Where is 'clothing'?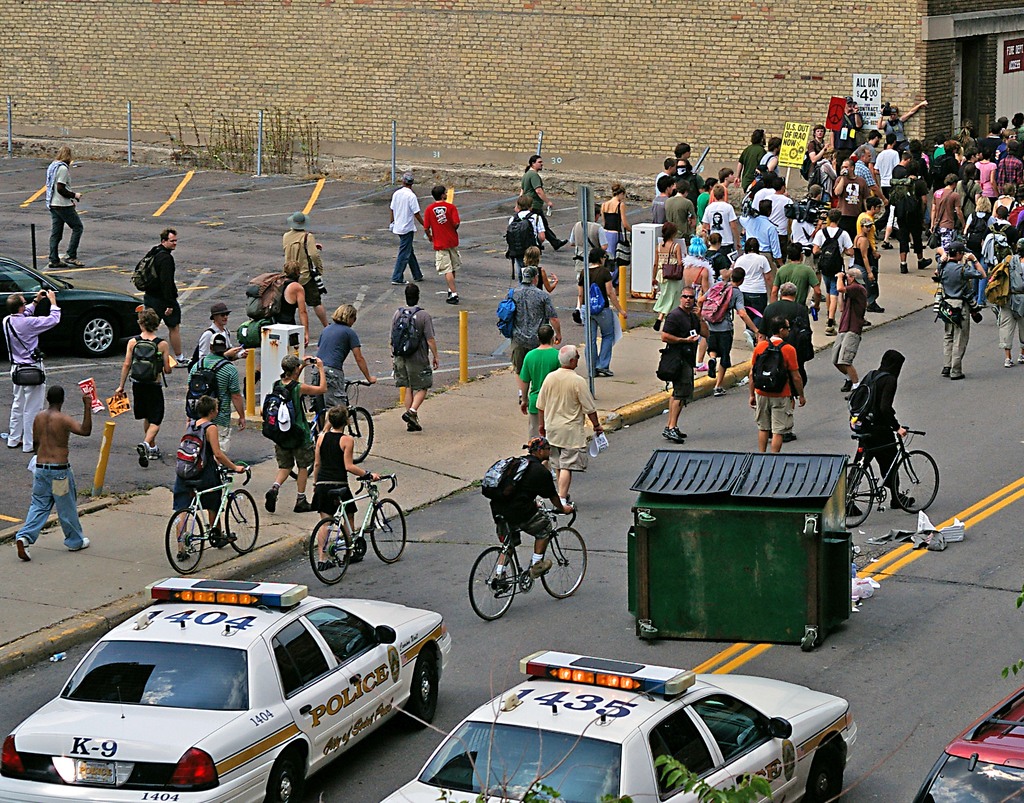
{"left": 537, "top": 210, "right": 563, "bottom": 250}.
